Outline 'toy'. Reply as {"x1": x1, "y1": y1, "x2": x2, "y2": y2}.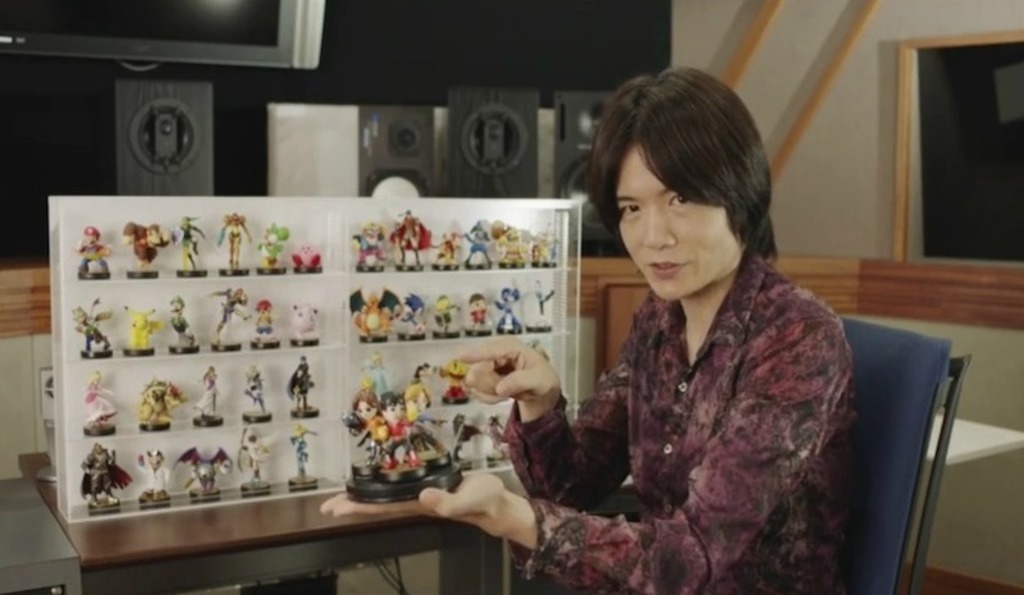
{"x1": 74, "y1": 228, "x2": 109, "y2": 279}.
